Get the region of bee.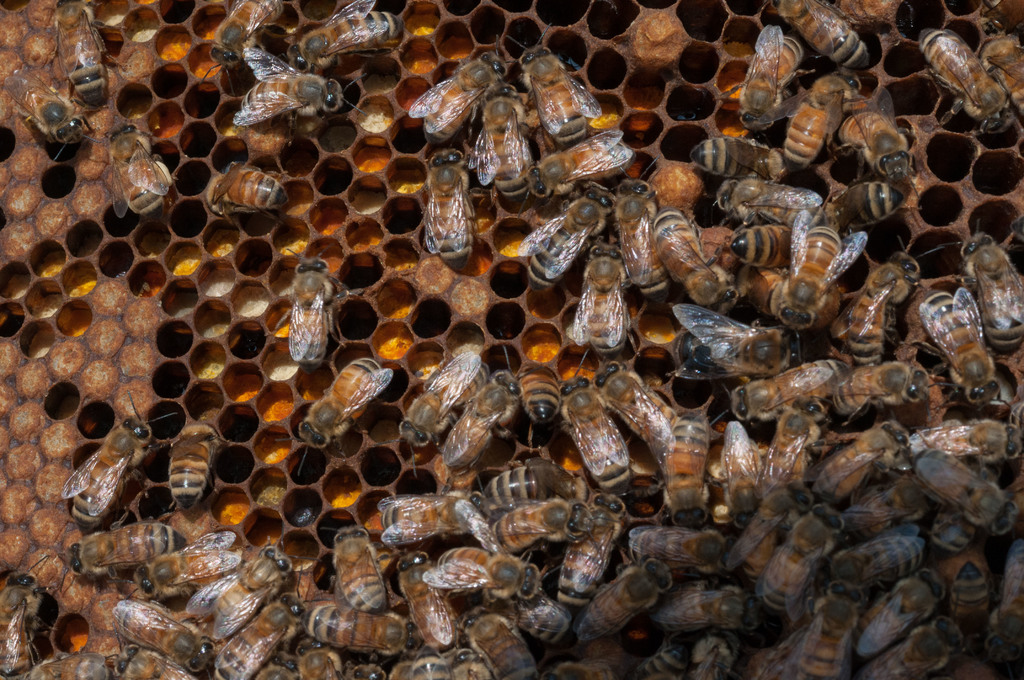
x1=549, y1=498, x2=623, y2=601.
